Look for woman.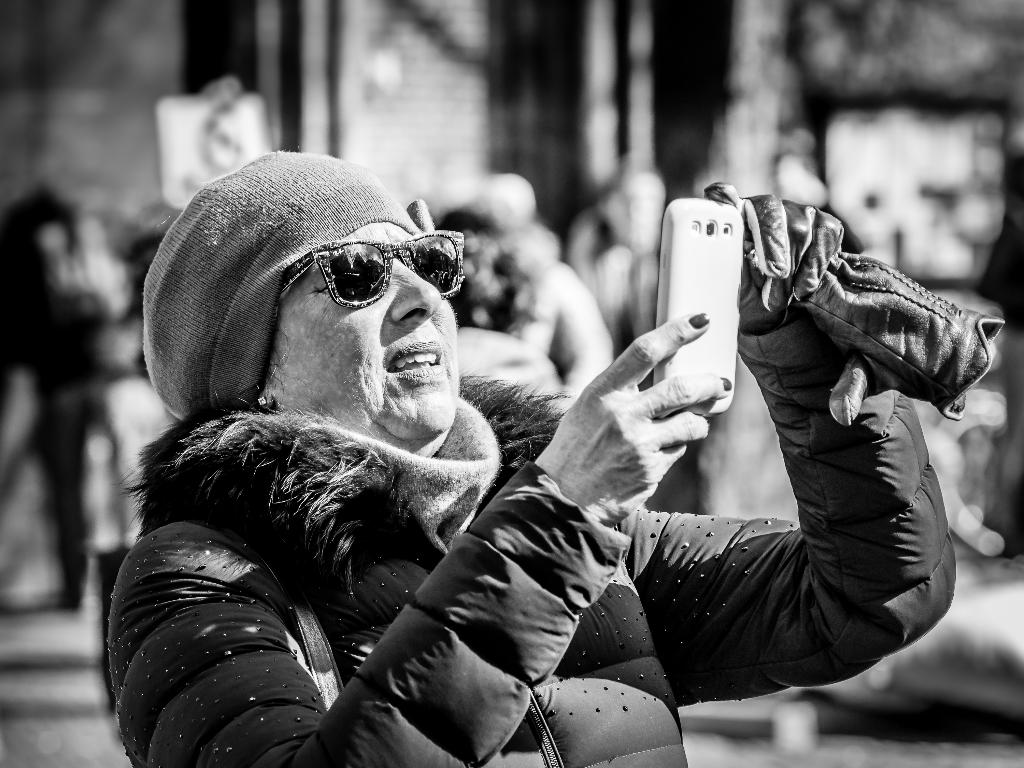
Found: 106/148/955/767.
